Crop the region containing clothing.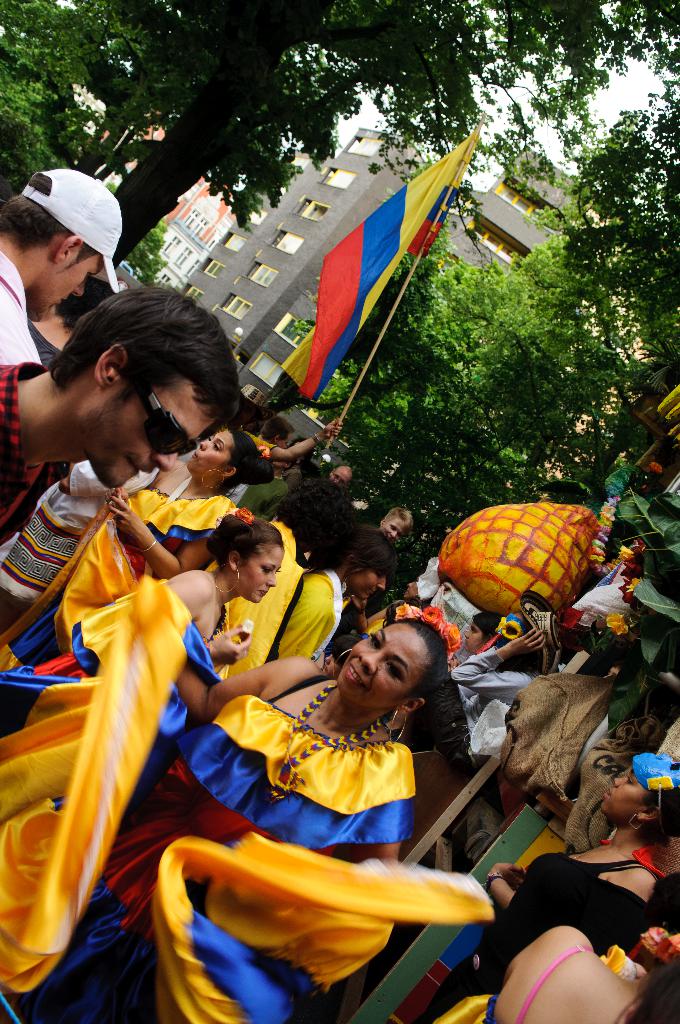
Crop region: detection(59, 673, 449, 1023).
